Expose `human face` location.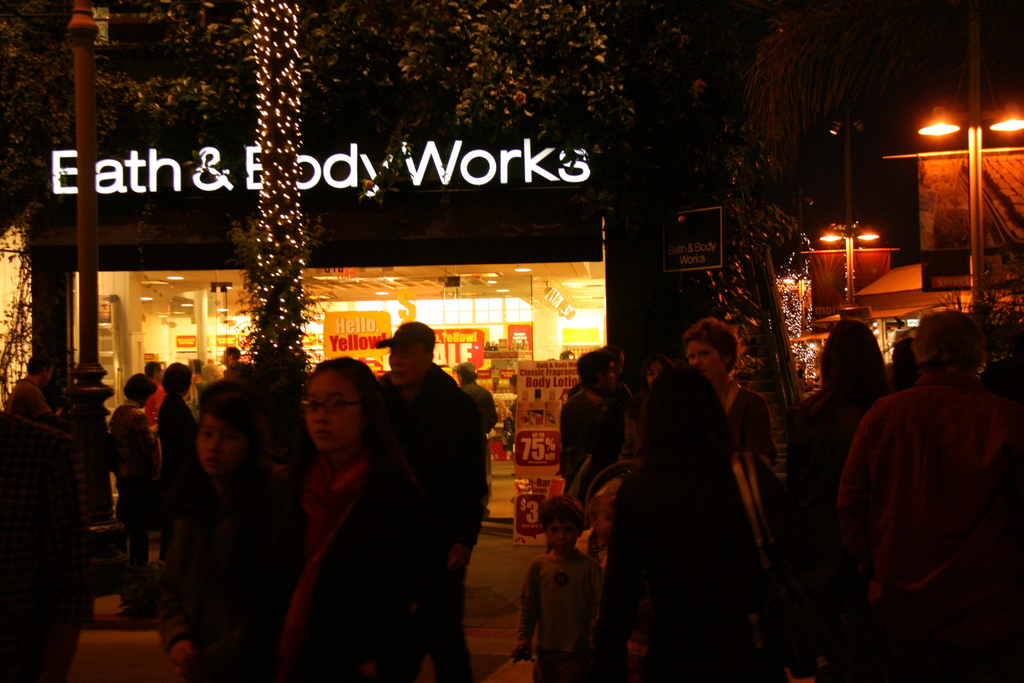
Exposed at x1=304 y1=368 x2=360 y2=458.
